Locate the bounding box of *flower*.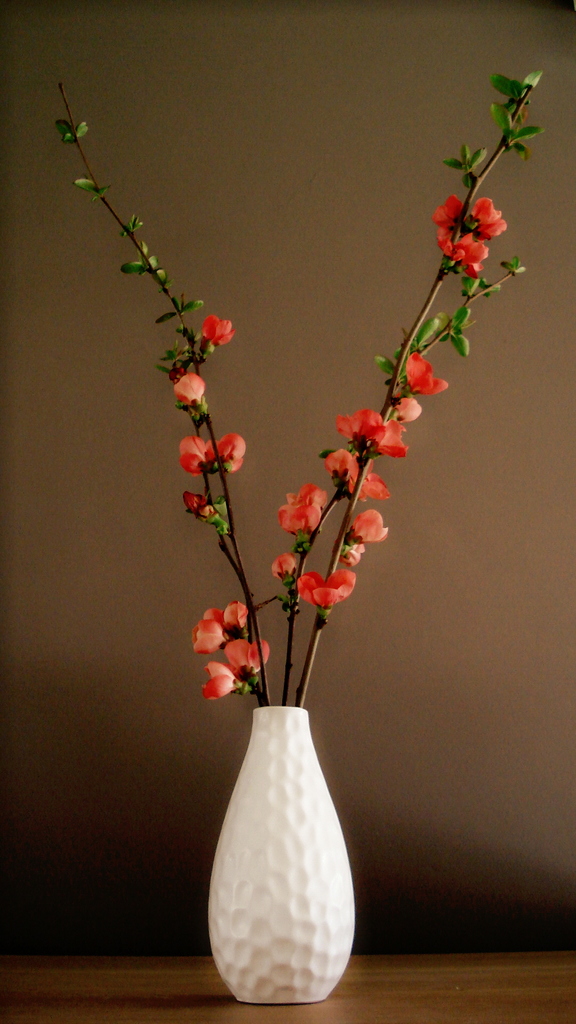
Bounding box: locate(403, 351, 449, 397).
